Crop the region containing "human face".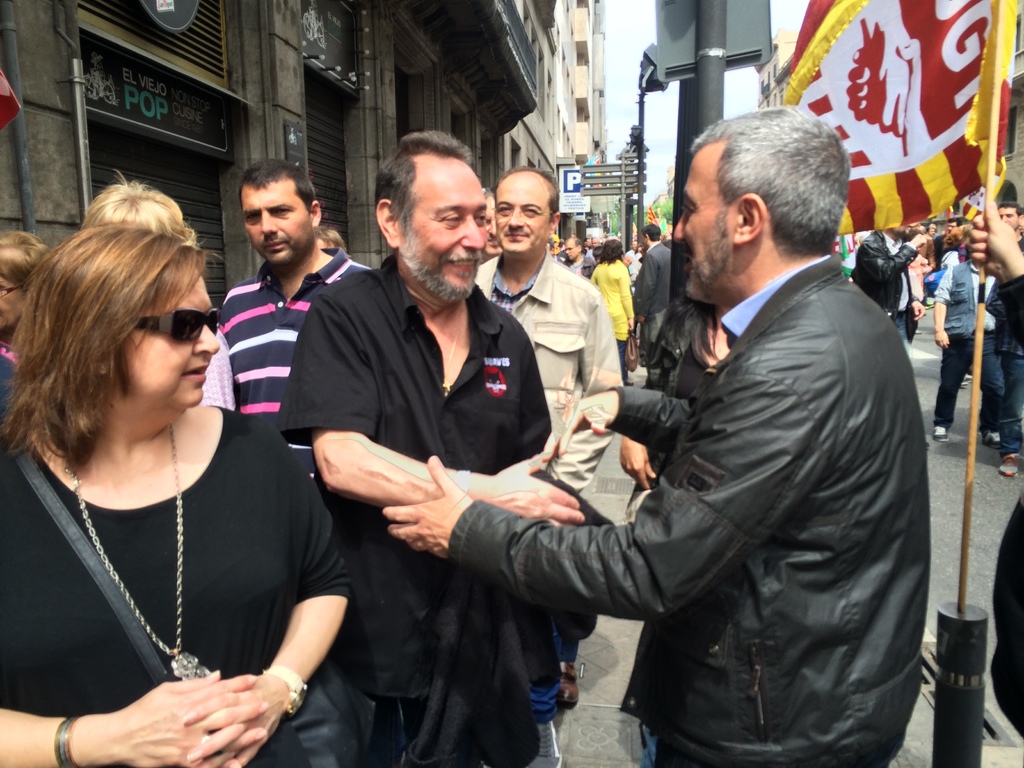
Crop region: <region>563, 239, 577, 261</region>.
